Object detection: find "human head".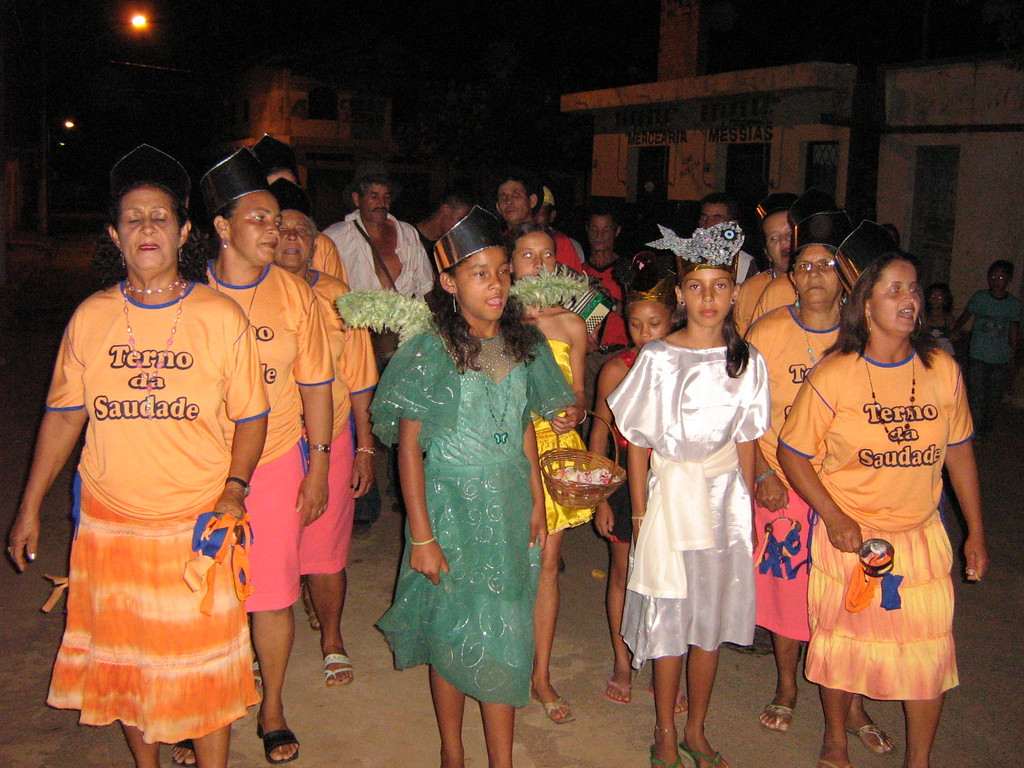
756 207 792 280.
